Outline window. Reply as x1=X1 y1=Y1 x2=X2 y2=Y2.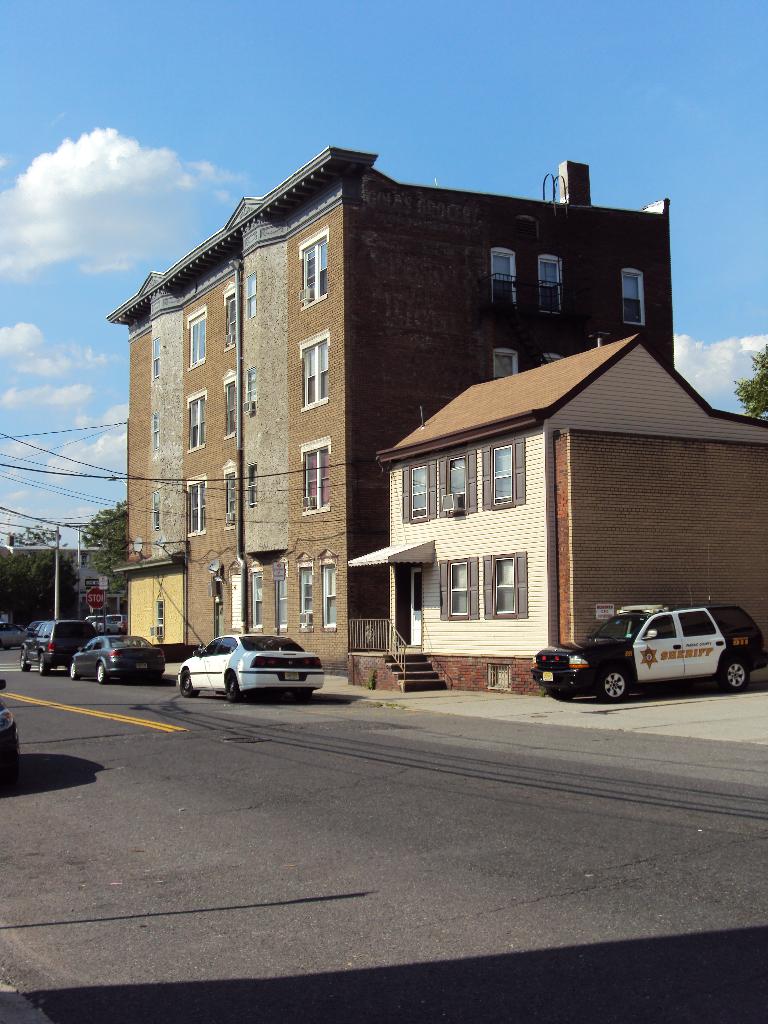
x1=300 y1=435 x2=331 y2=509.
